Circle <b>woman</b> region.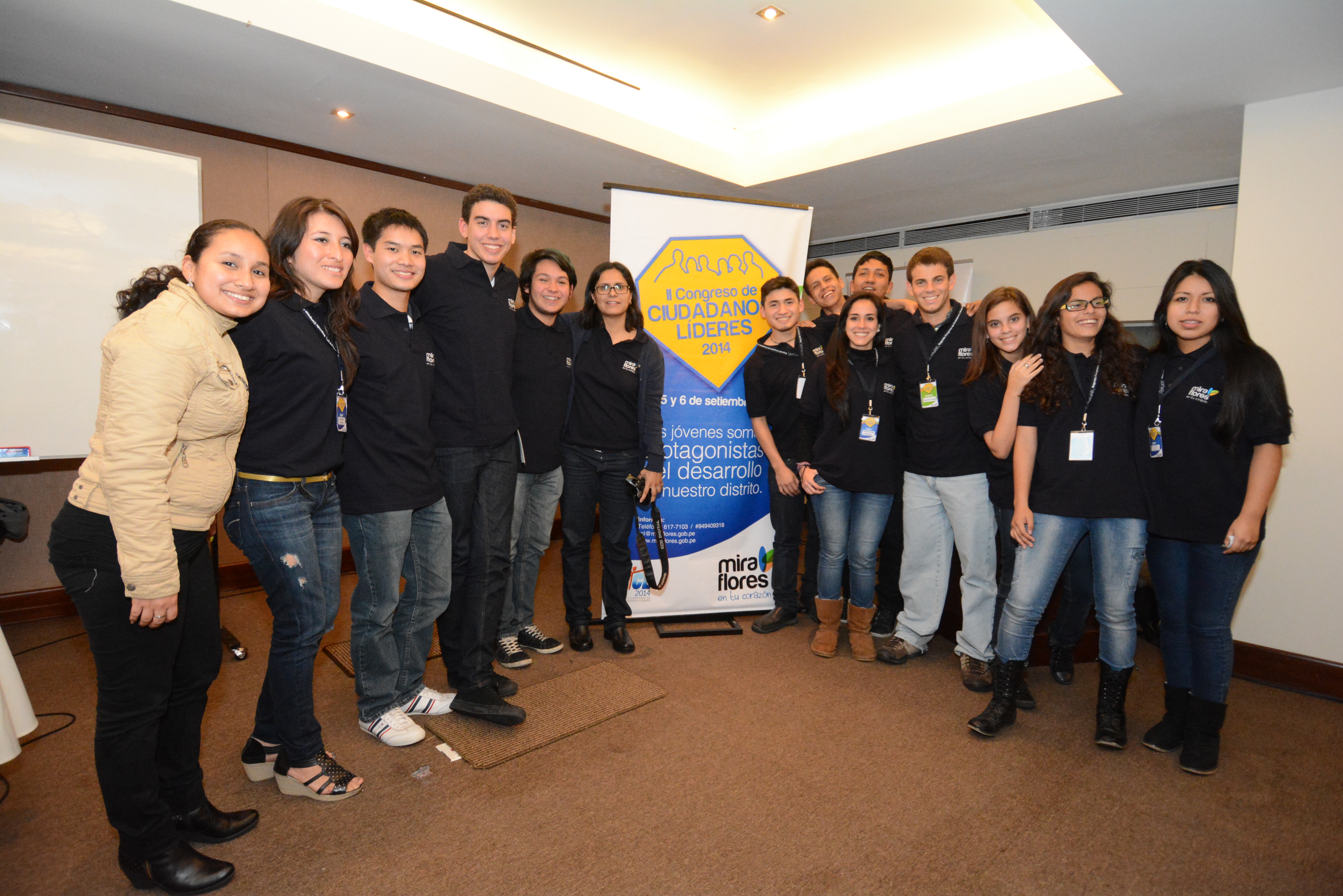
Region: 64/59/113/240.
